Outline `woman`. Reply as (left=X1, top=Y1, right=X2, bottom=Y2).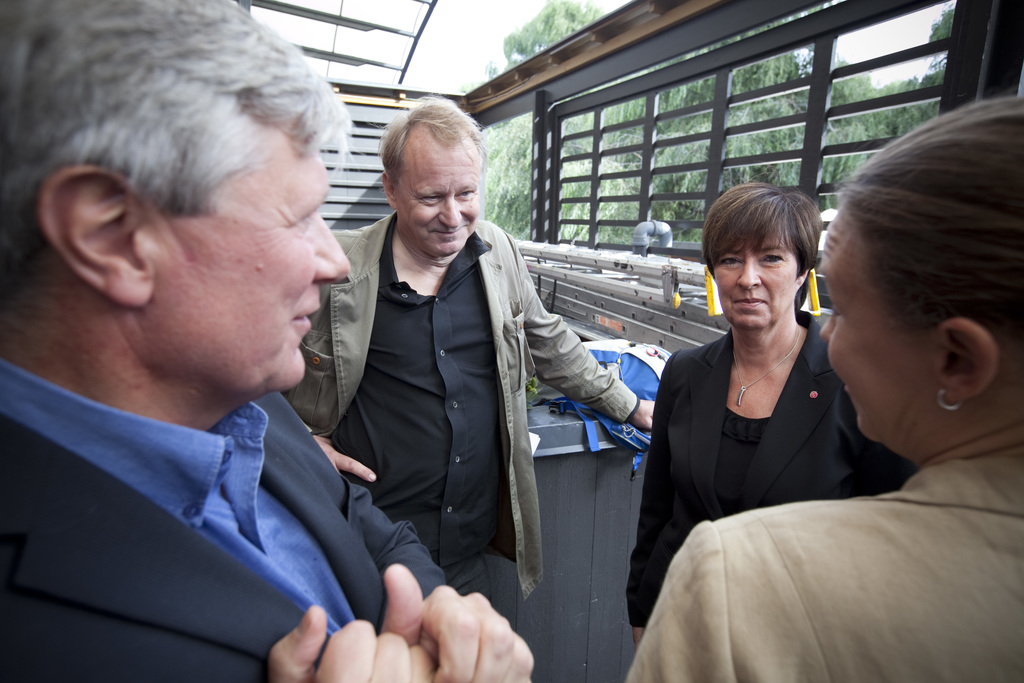
(left=629, top=88, right=1023, bottom=682).
